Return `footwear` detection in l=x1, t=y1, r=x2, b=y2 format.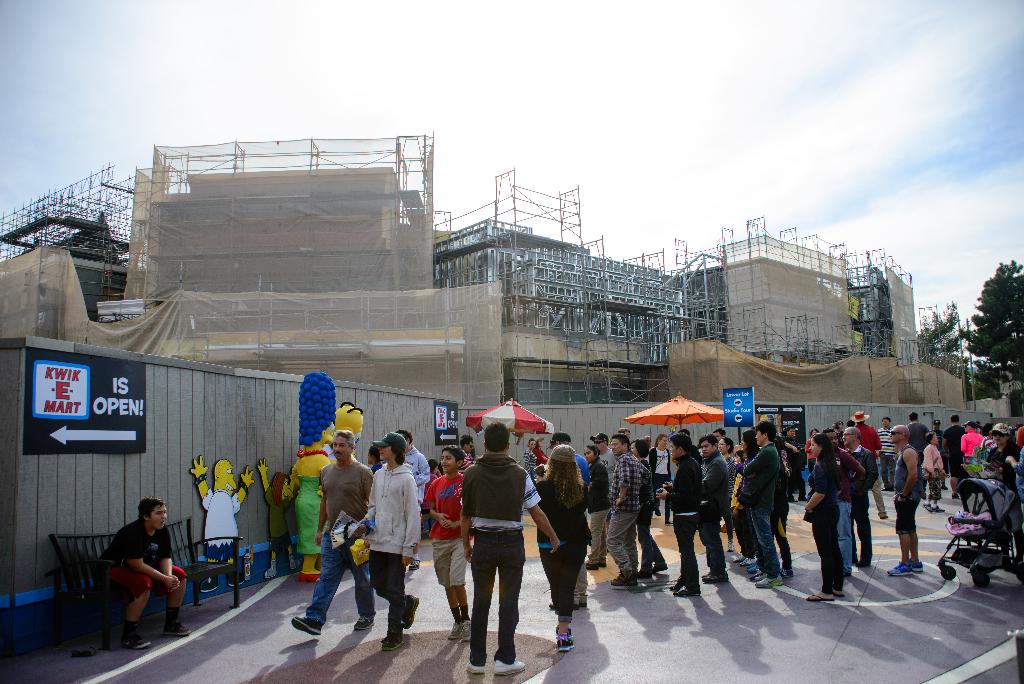
l=353, t=614, r=376, b=631.
